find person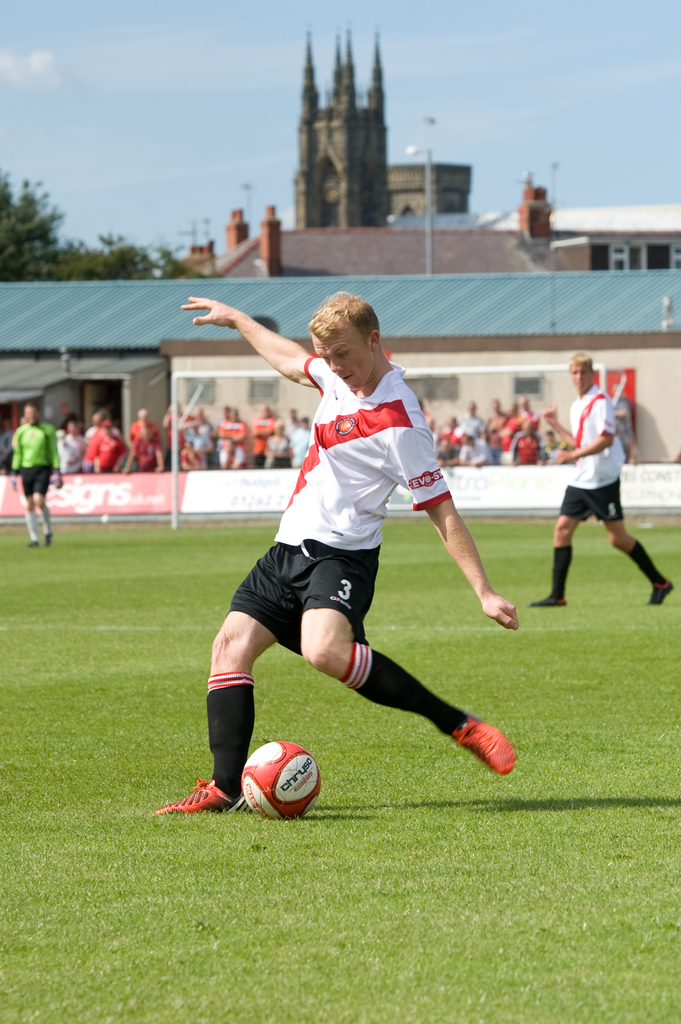
262/419/289/468
